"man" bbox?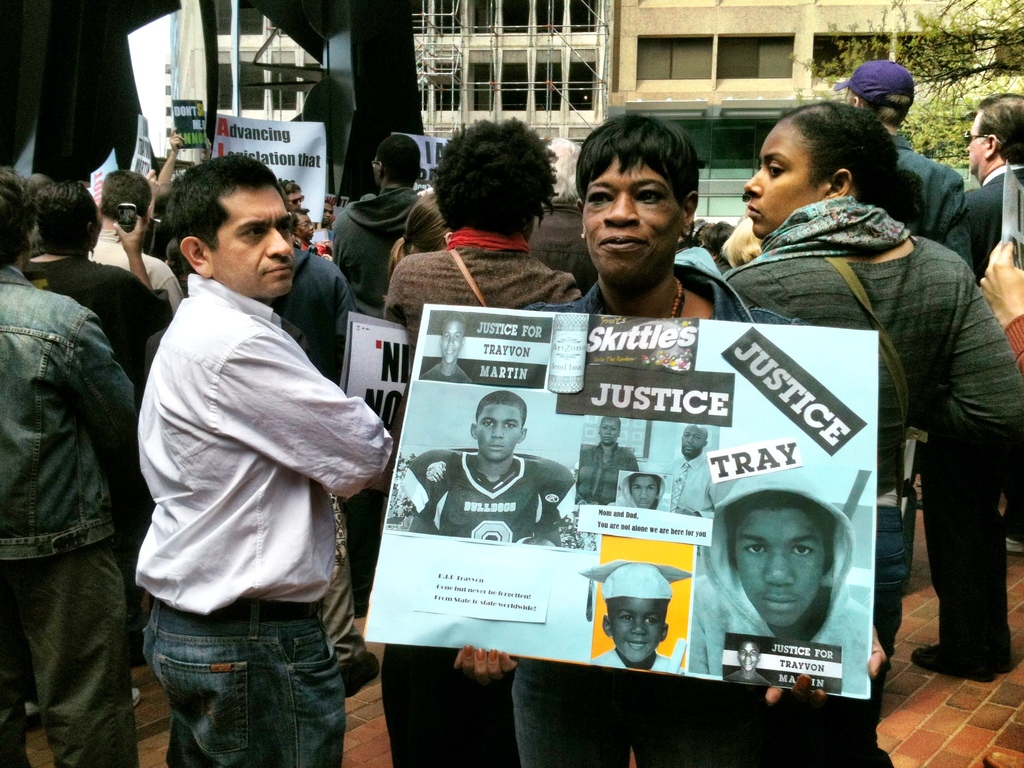
(88, 166, 174, 323)
